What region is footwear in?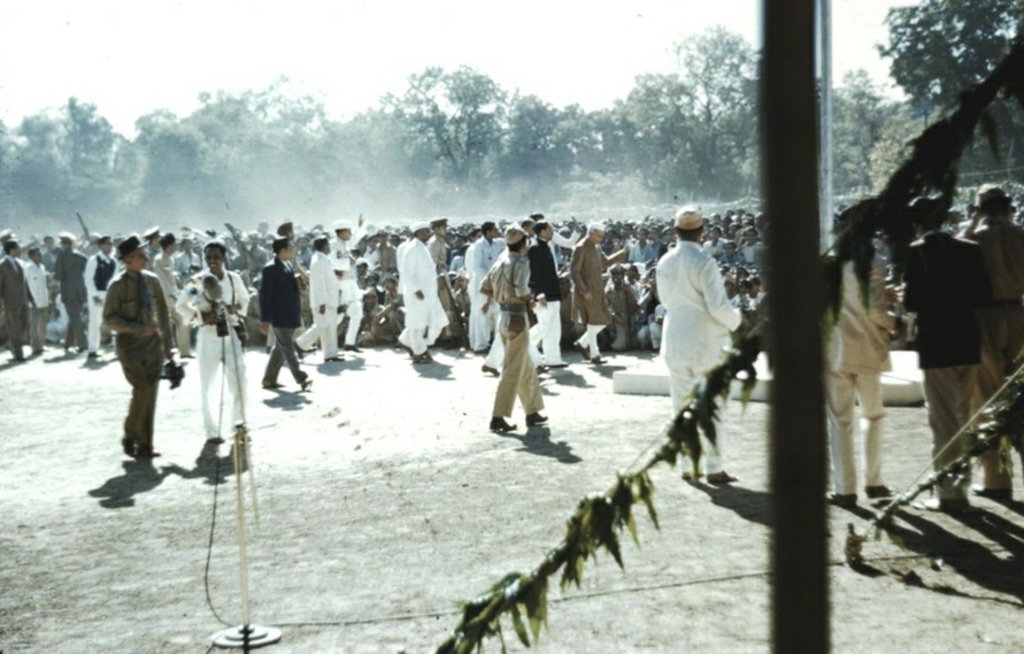
left=293, top=339, right=302, bottom=359.
